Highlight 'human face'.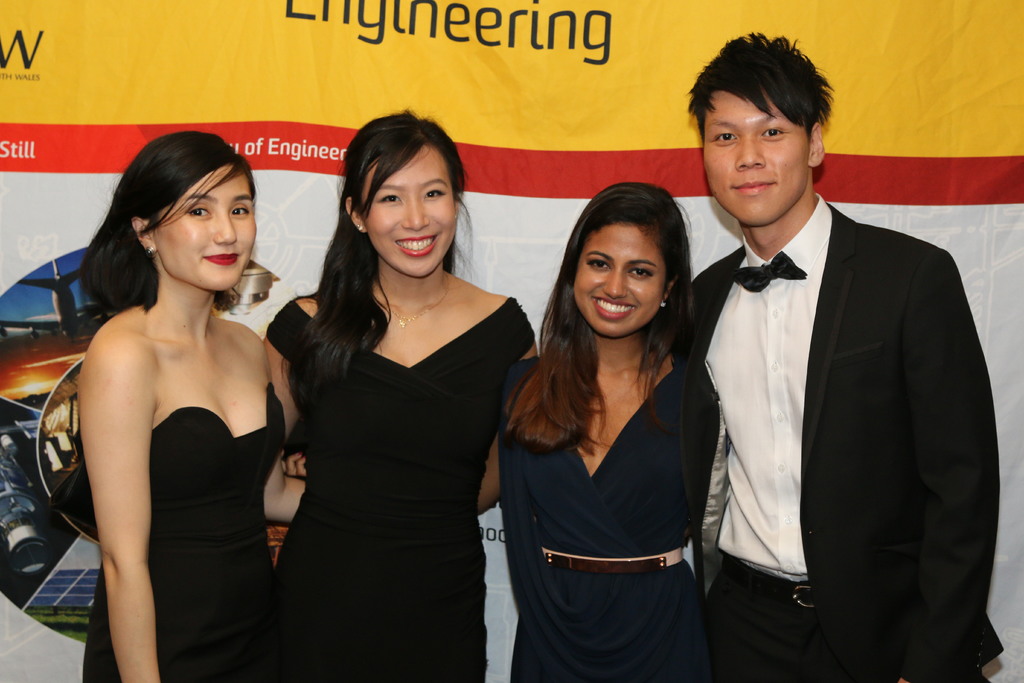
Highlighted region: BBox(367, 147, 456, 276).
